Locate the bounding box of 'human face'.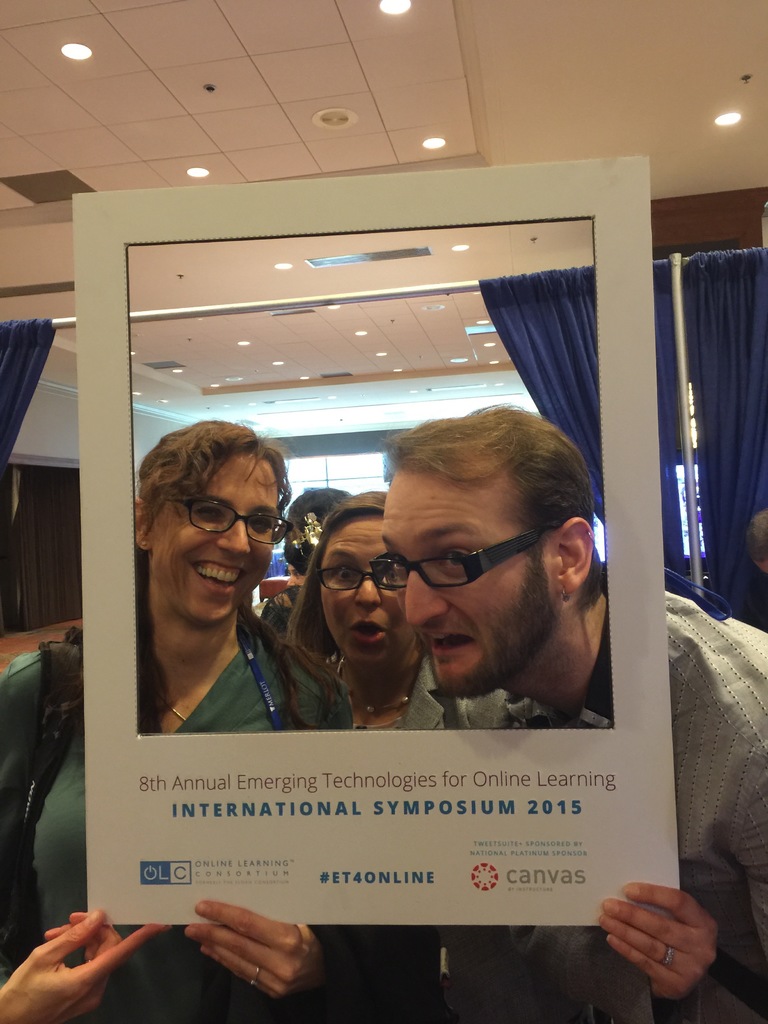
Bounding box: x1=384 y1=454 x2=559 y2=702.
